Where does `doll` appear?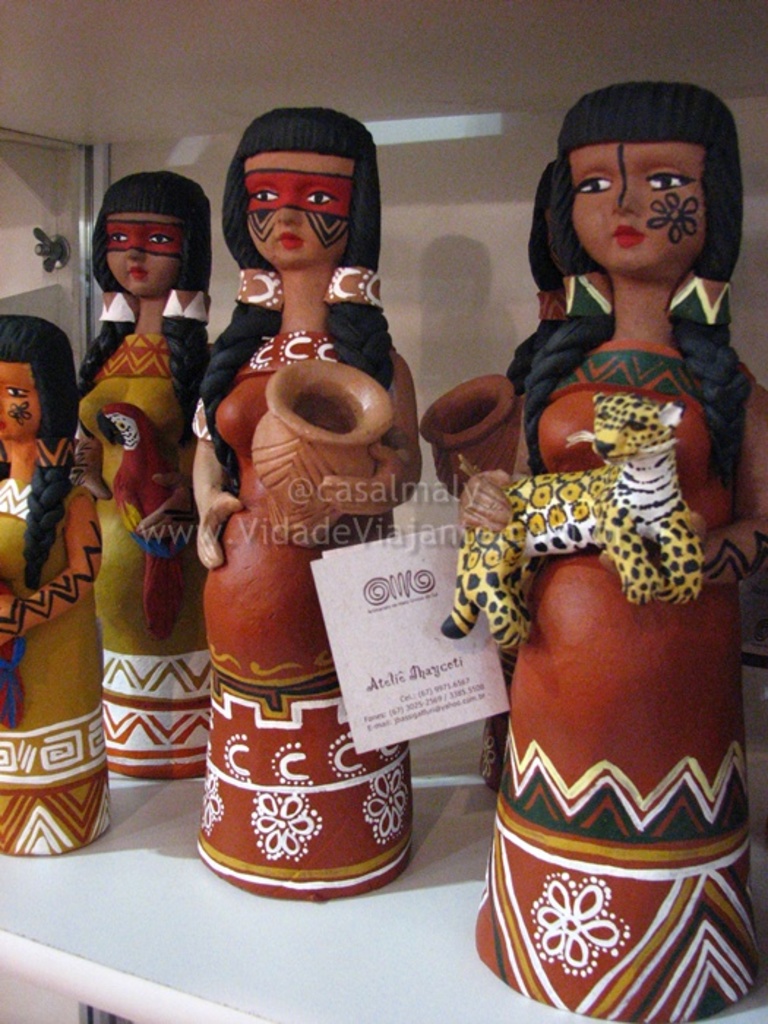
Appears at 79 167 214 772.
